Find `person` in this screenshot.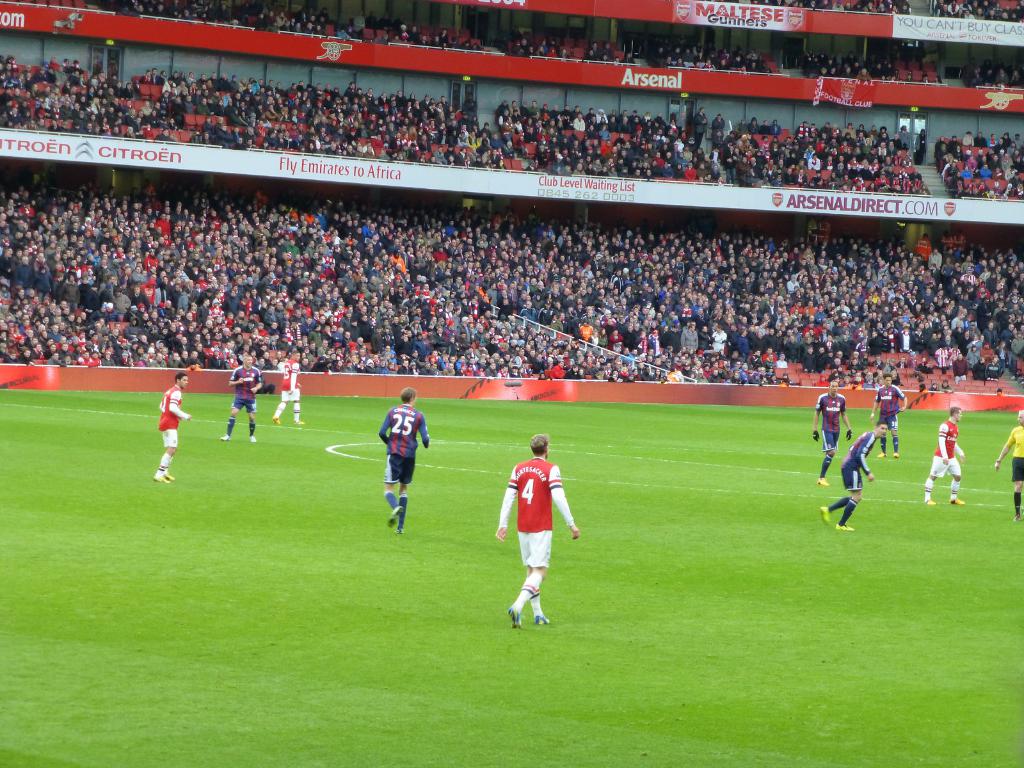
The bounding box for `person` is <bbox>924, 406, 966, 505</bbox>.
